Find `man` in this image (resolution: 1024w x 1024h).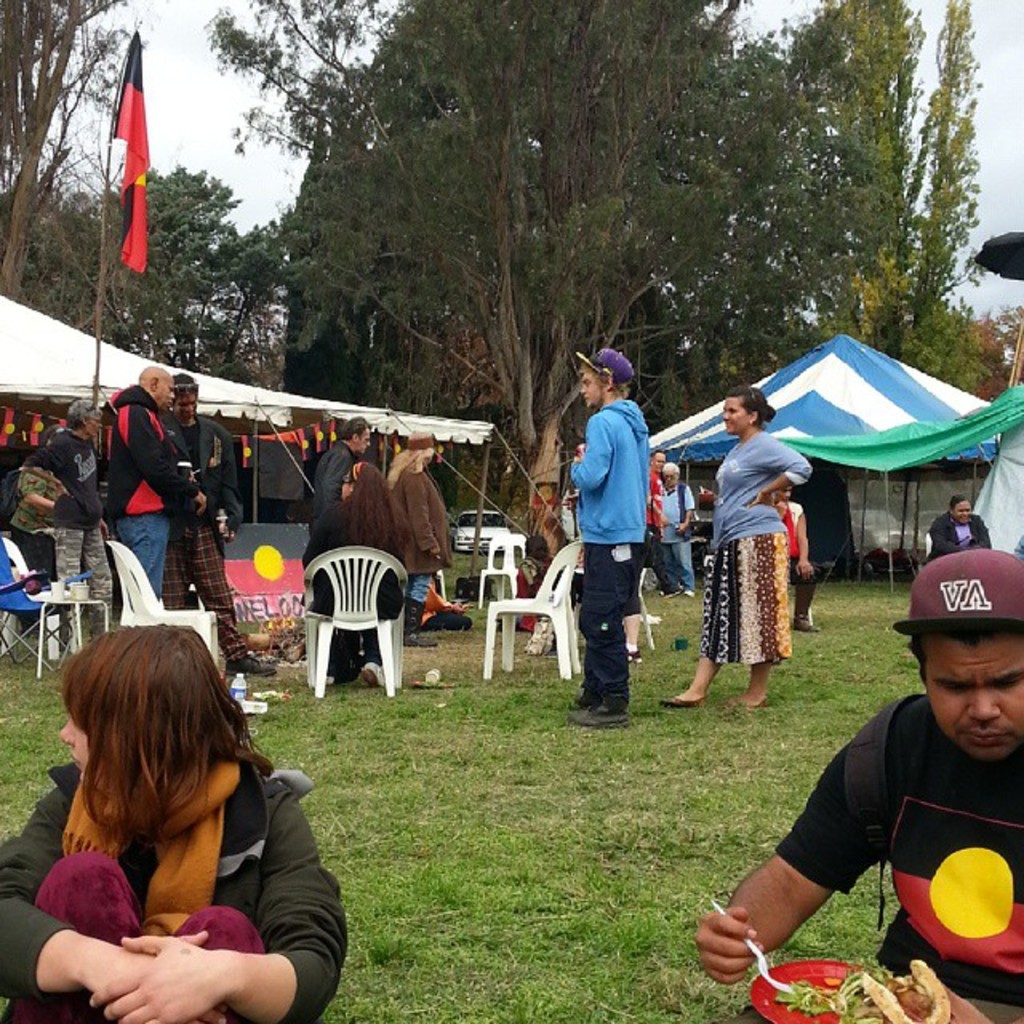
{"left": 661, "top": 462, "right": 701, "bottom": 603}.
